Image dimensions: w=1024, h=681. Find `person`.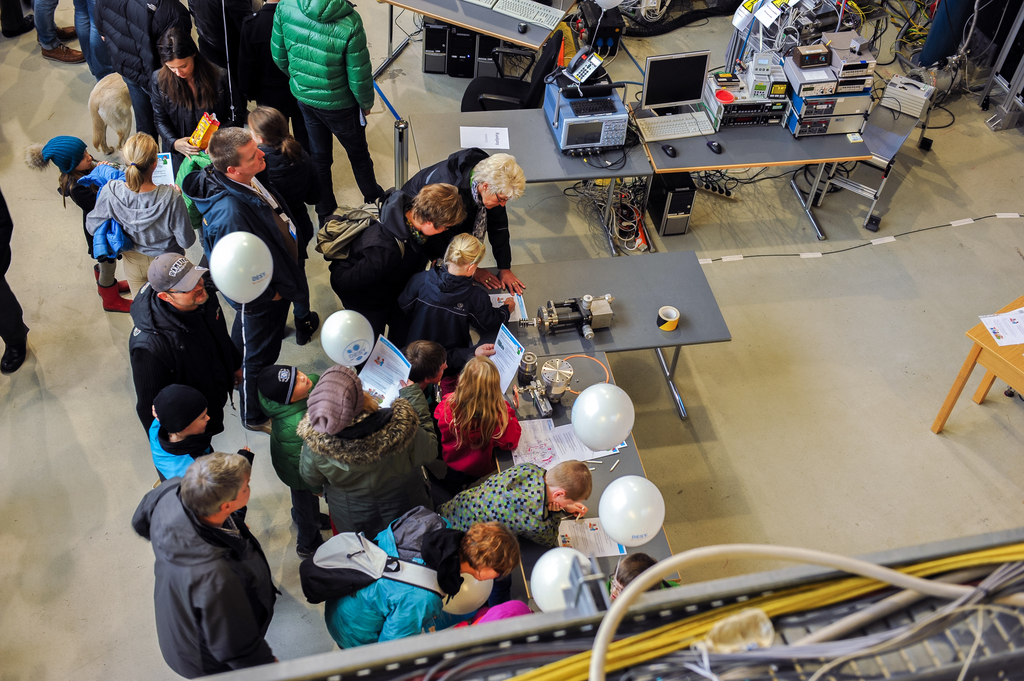
l=323, t=177, r=461, b=340.
